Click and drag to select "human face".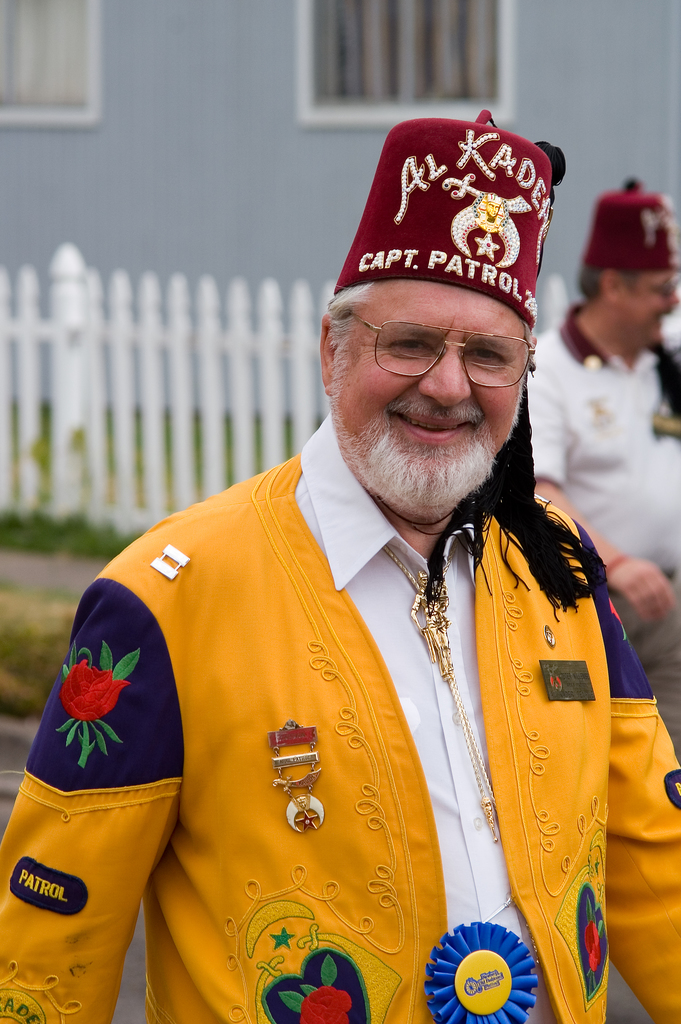
Selection: <box>606,258,680,349</box>.
